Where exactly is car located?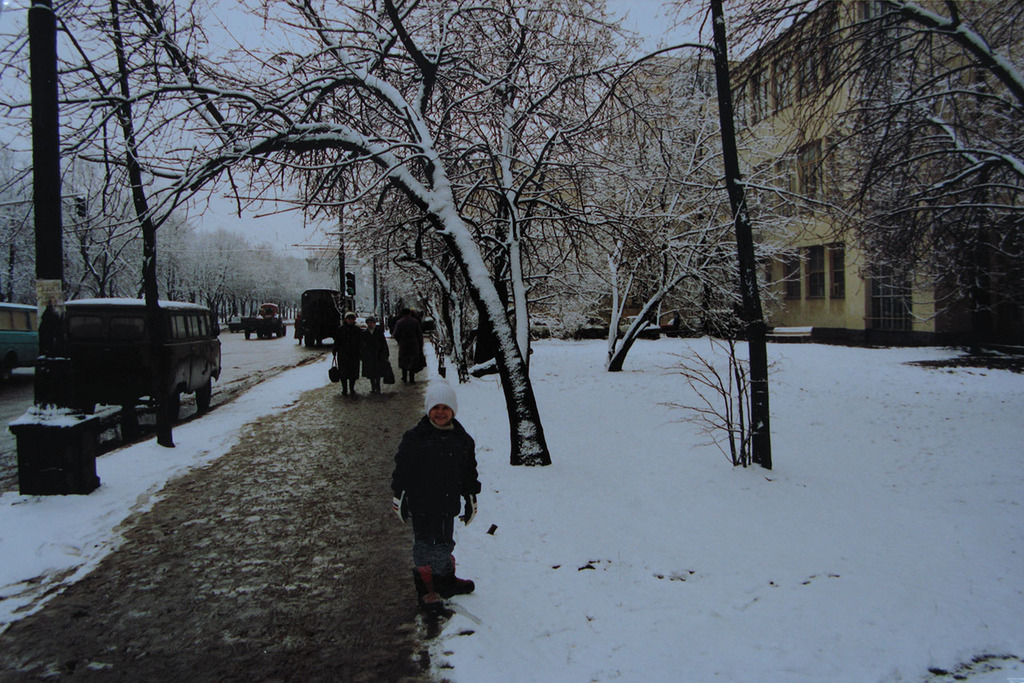
Its bounding box is (26, 290, 225, 465).
